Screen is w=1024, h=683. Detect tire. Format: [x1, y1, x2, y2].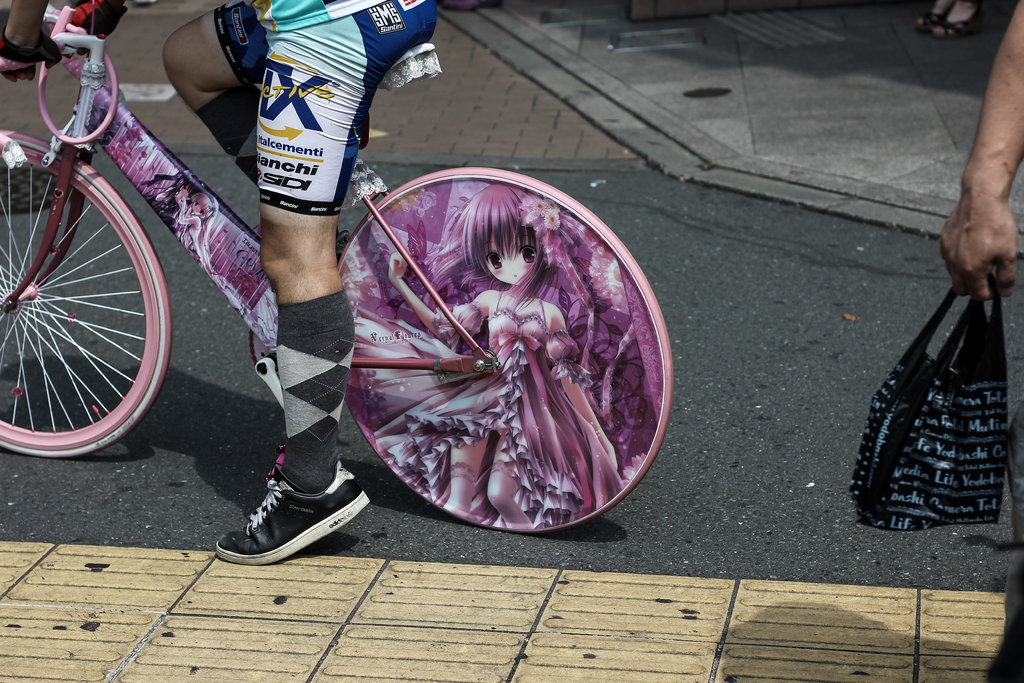
[335, 169, 669, 536].
